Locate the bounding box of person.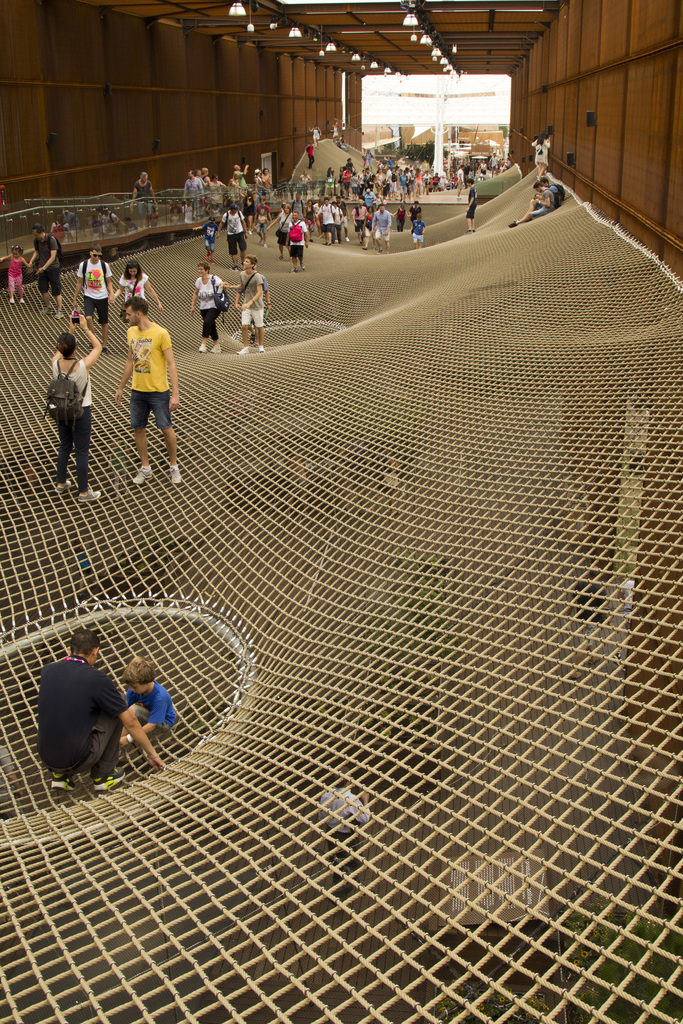
Bounding box: (x1=187, y1=264, x2=226, y2=353).
